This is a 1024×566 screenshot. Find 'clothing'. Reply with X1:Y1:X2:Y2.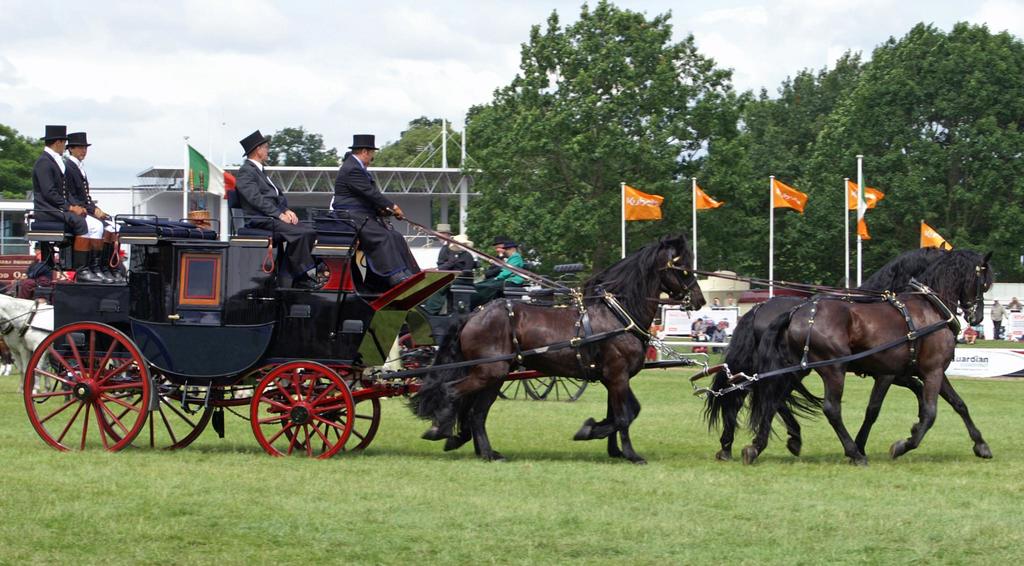
27:149:90:237.
